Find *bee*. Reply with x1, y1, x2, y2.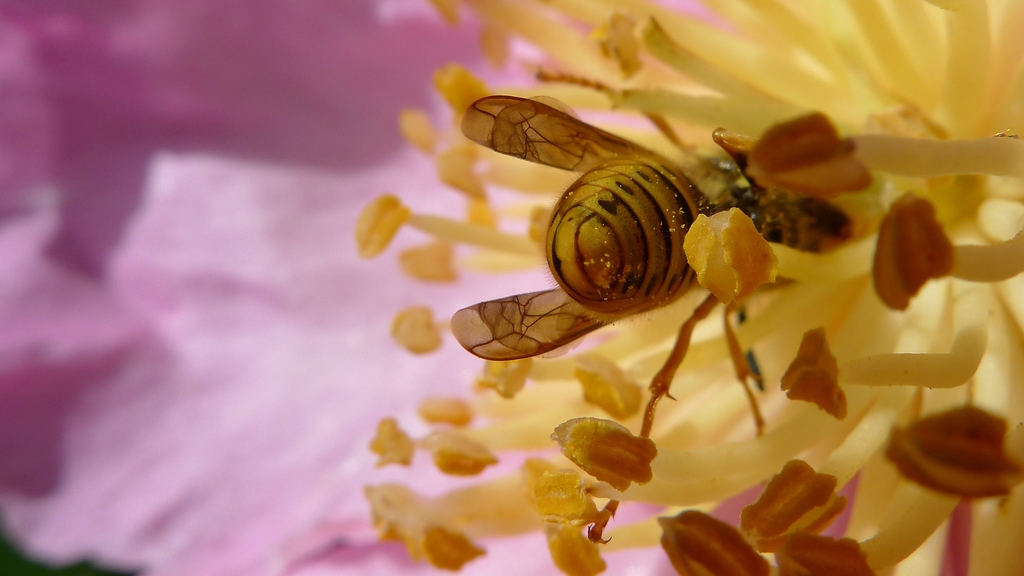
450, 88, 860, 546.
